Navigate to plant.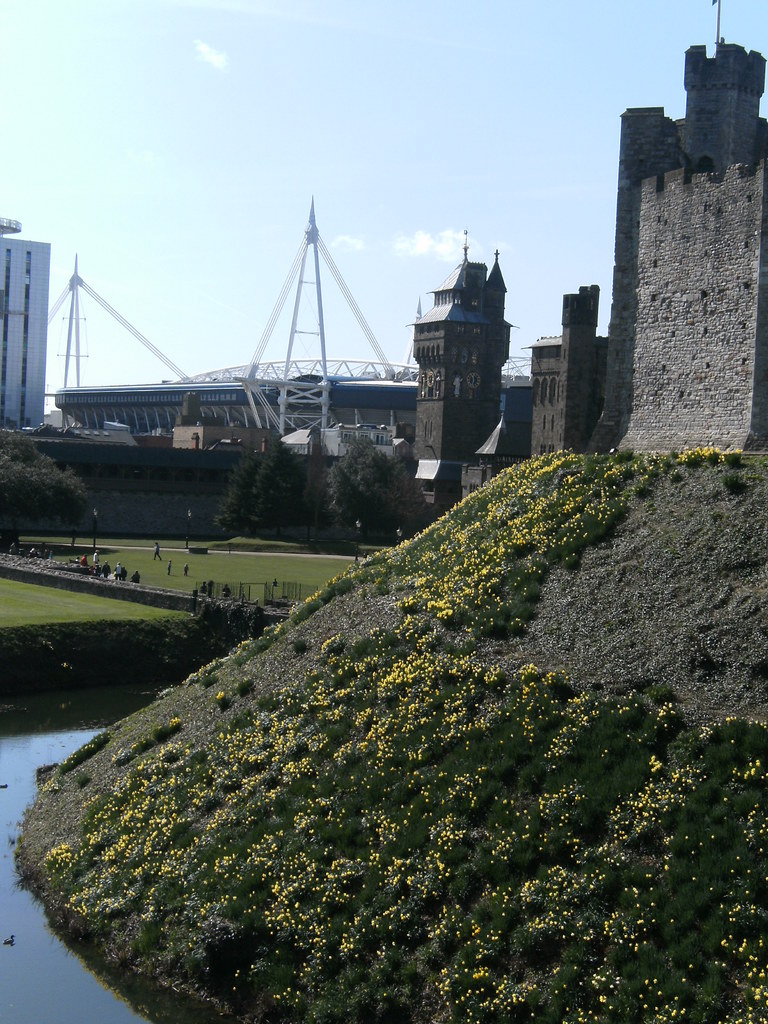
Navigation target: 200,428,307,532.
